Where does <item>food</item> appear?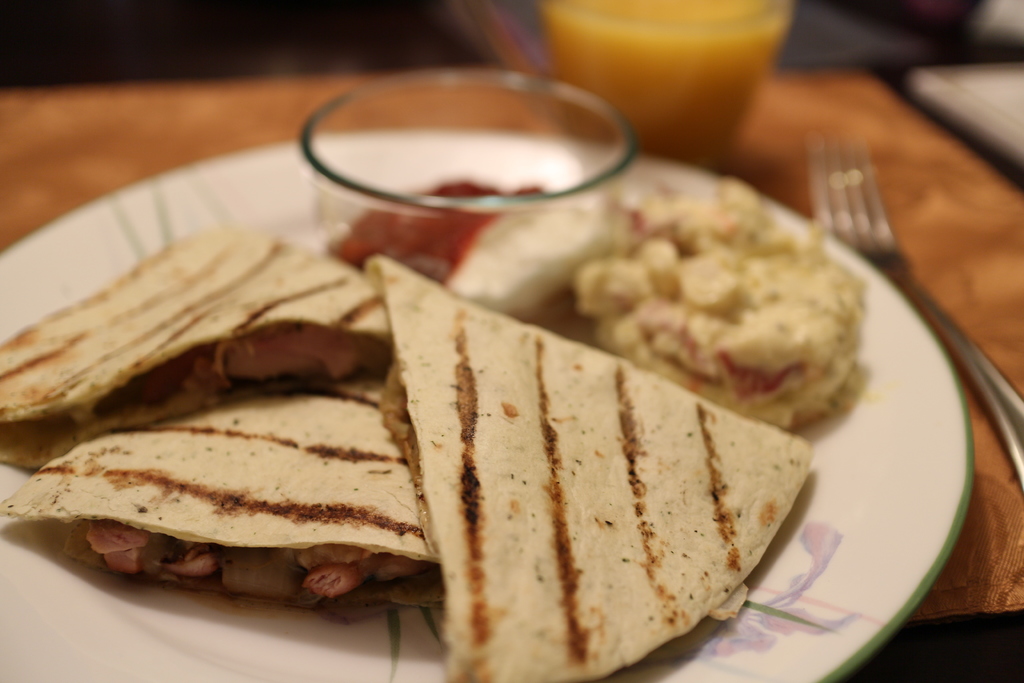
Appears at bbox(329, 179, 550, 278).
